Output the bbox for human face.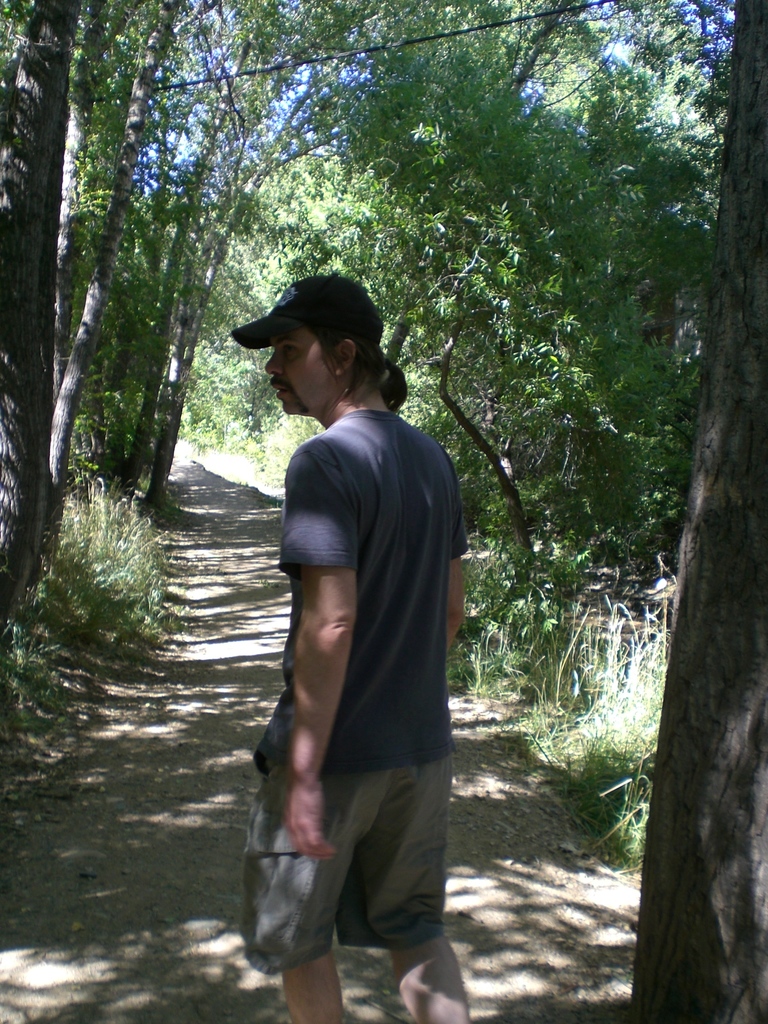
<region>264, 324, 340, 414</region>.
